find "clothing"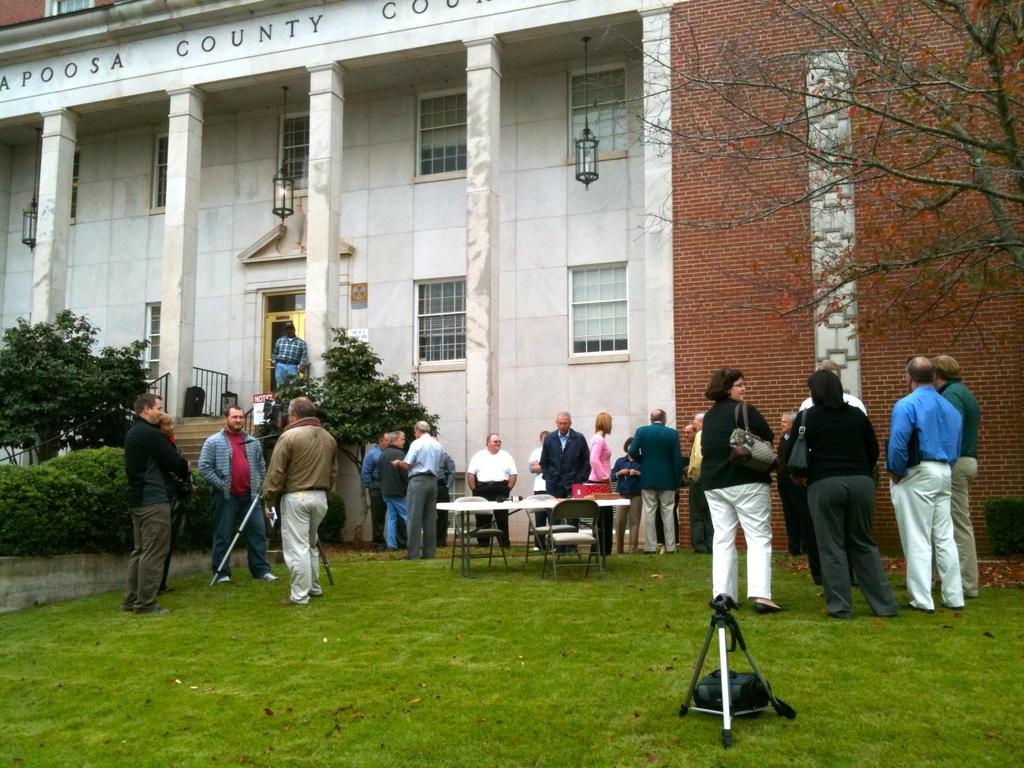
crop(470, 449, 513, 549)
